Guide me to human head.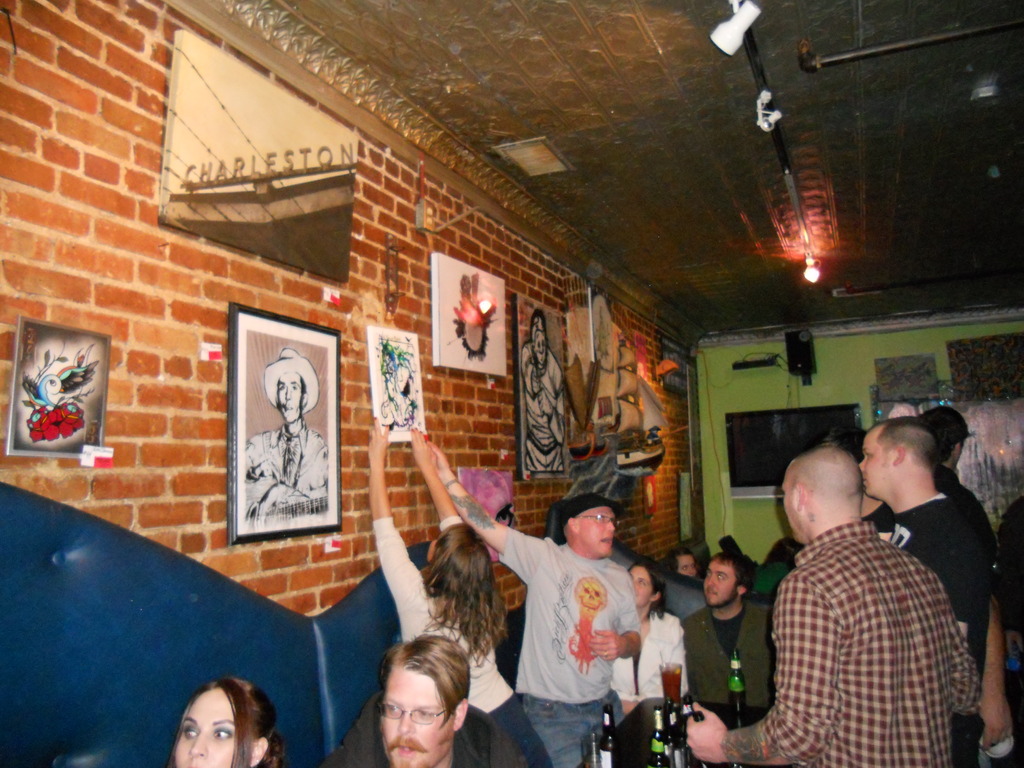
Guidance: x1=557 y1=493 x2=621 y2=557.
